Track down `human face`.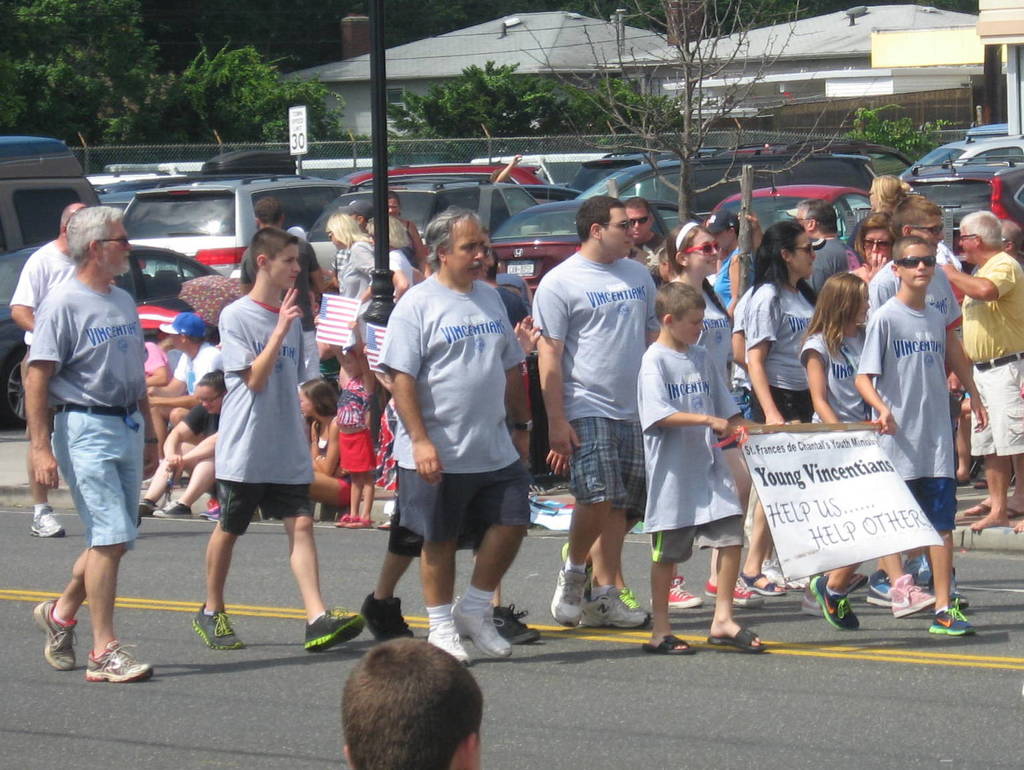
Tracked to select_region(345, 356, 364, 382).
